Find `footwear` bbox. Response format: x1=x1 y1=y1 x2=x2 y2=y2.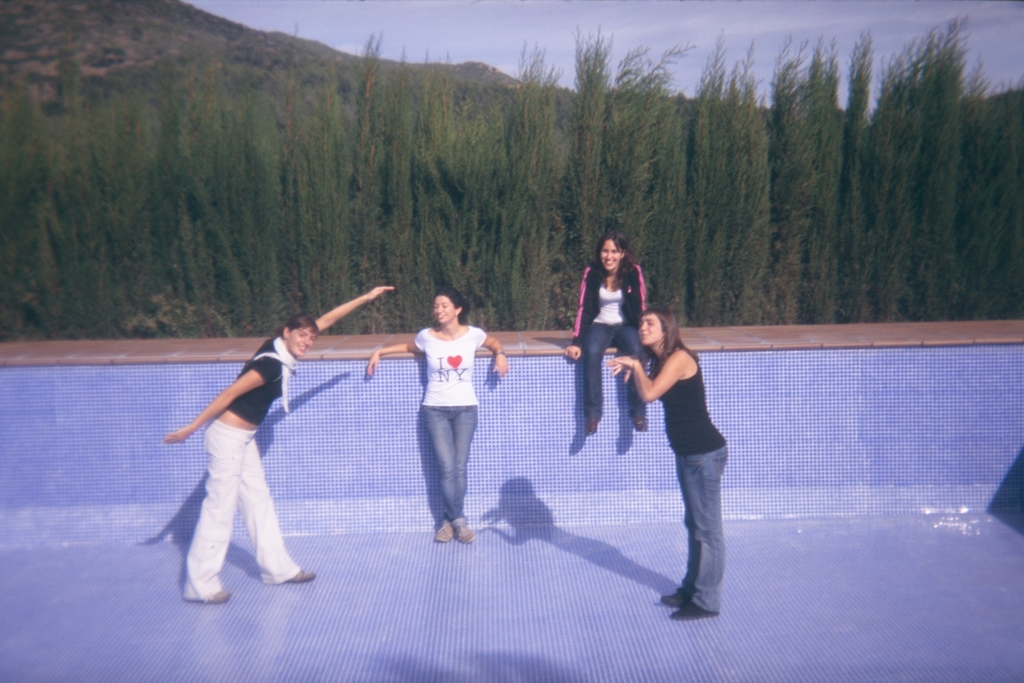
x1=193 y1=588 x2=234 y2=606.
